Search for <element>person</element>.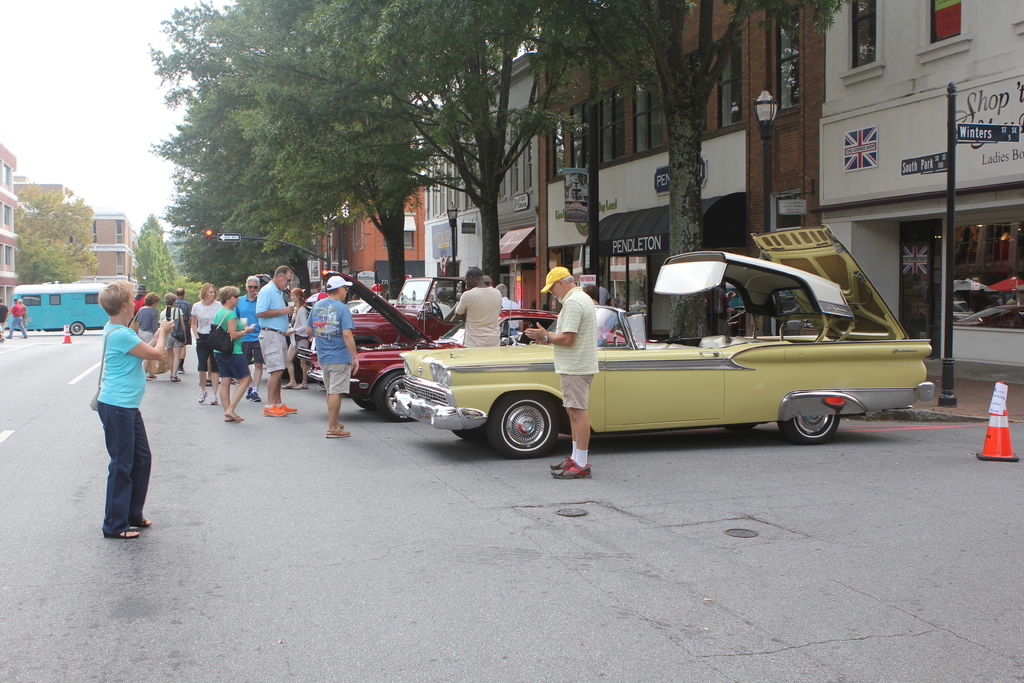
Found at detection(2, 298, 30, 344).
